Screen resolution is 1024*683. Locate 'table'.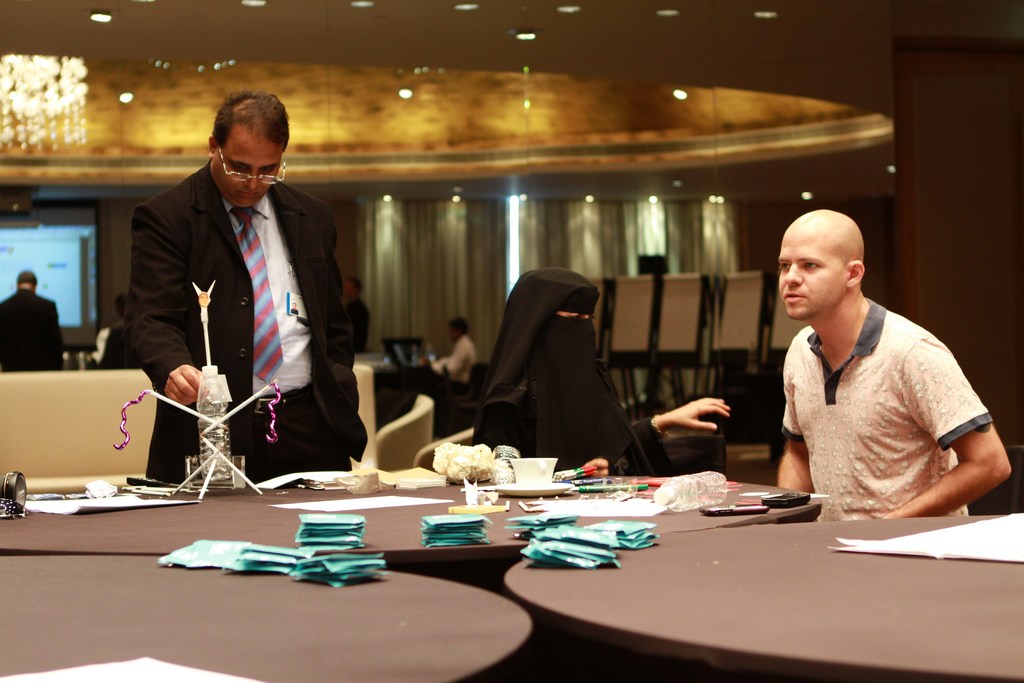
crop(0, 549, 546, 682).
